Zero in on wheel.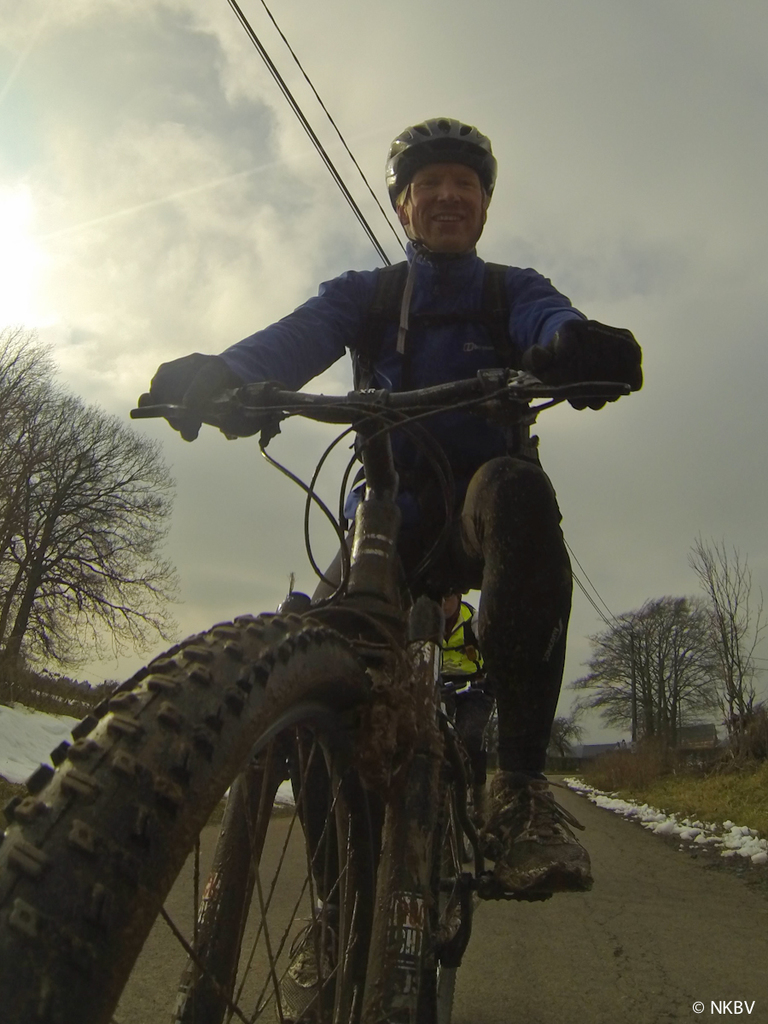
Zeroed in: [left=0, top=616, right=378, bottom=1020].
